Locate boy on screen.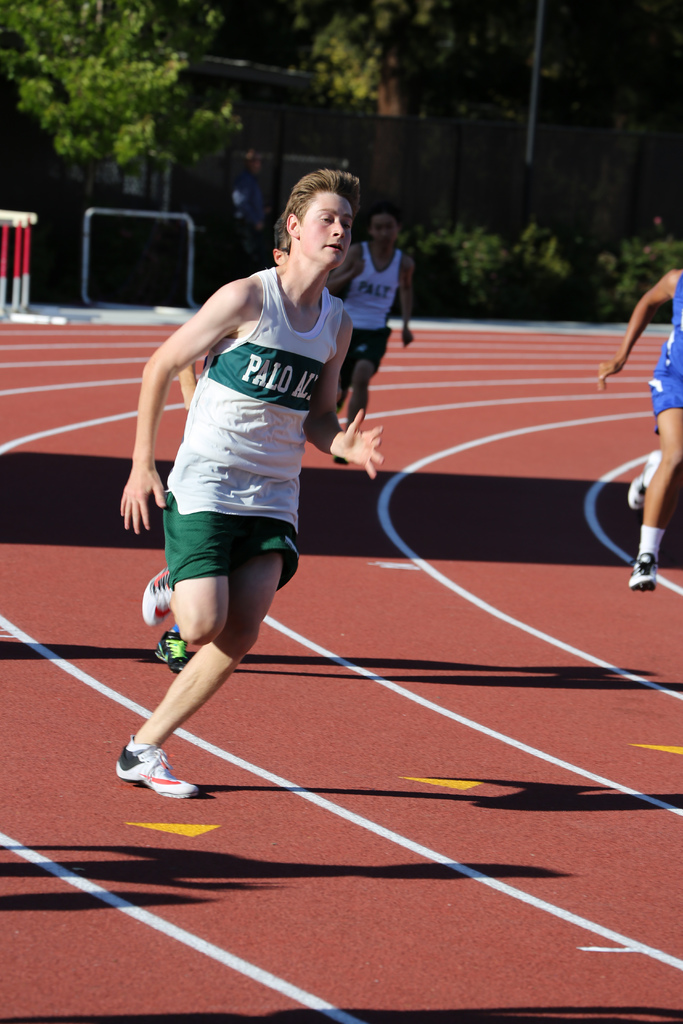
On screen at x1=597 y1=261 x2=682 y2=599.
